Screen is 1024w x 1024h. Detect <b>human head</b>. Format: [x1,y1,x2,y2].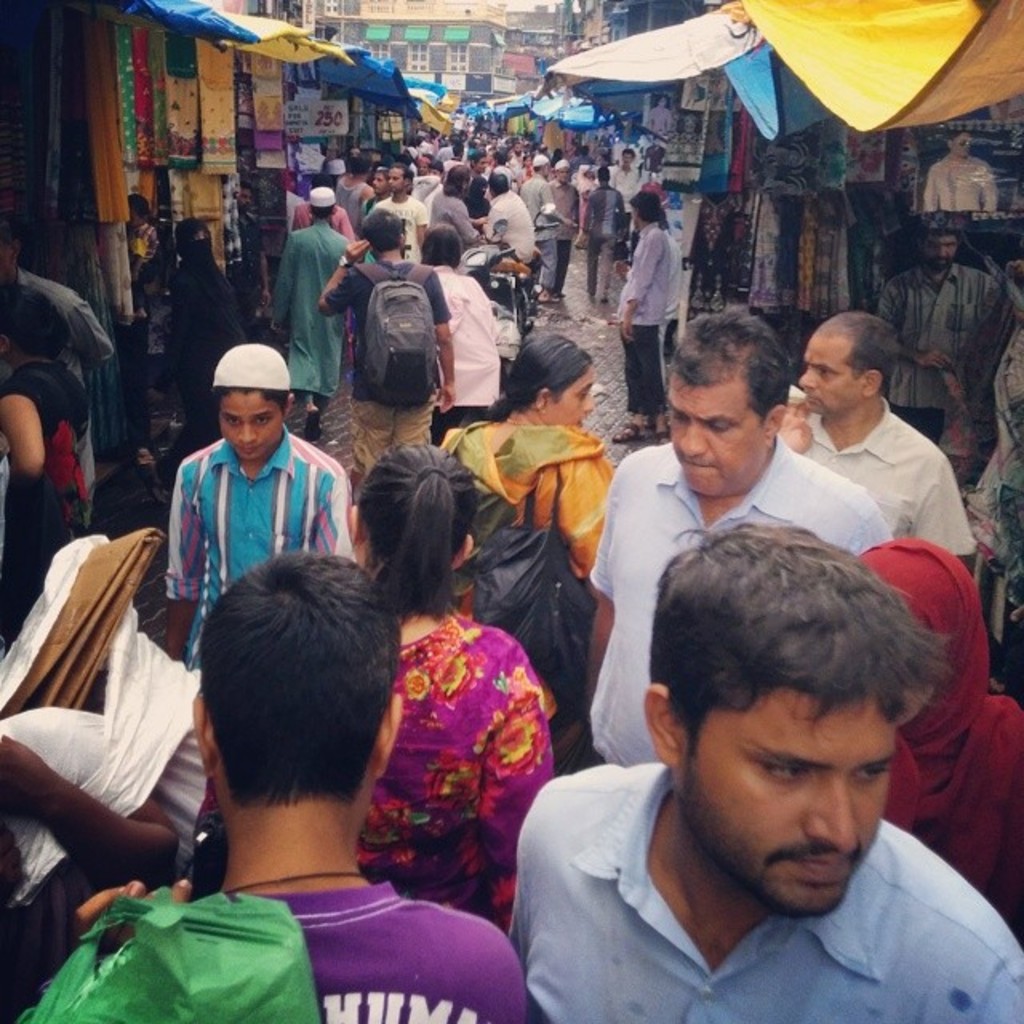
[550,162,573,186].
